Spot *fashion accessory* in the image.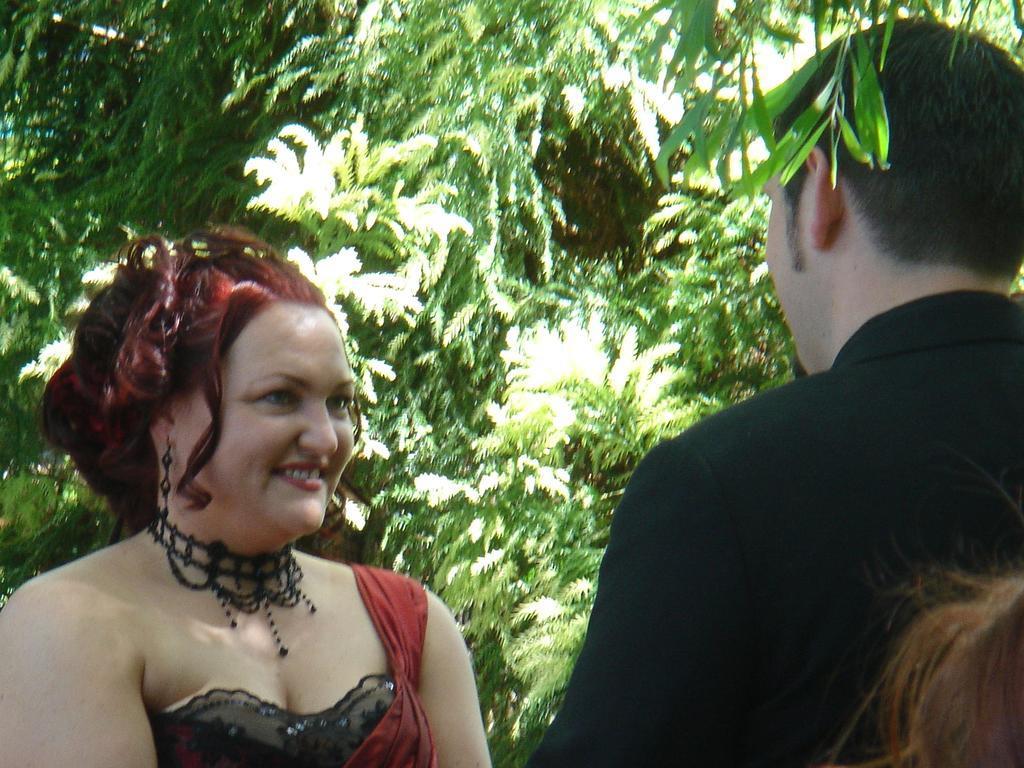
*fashion accessory* found at 155:439:169:528.
